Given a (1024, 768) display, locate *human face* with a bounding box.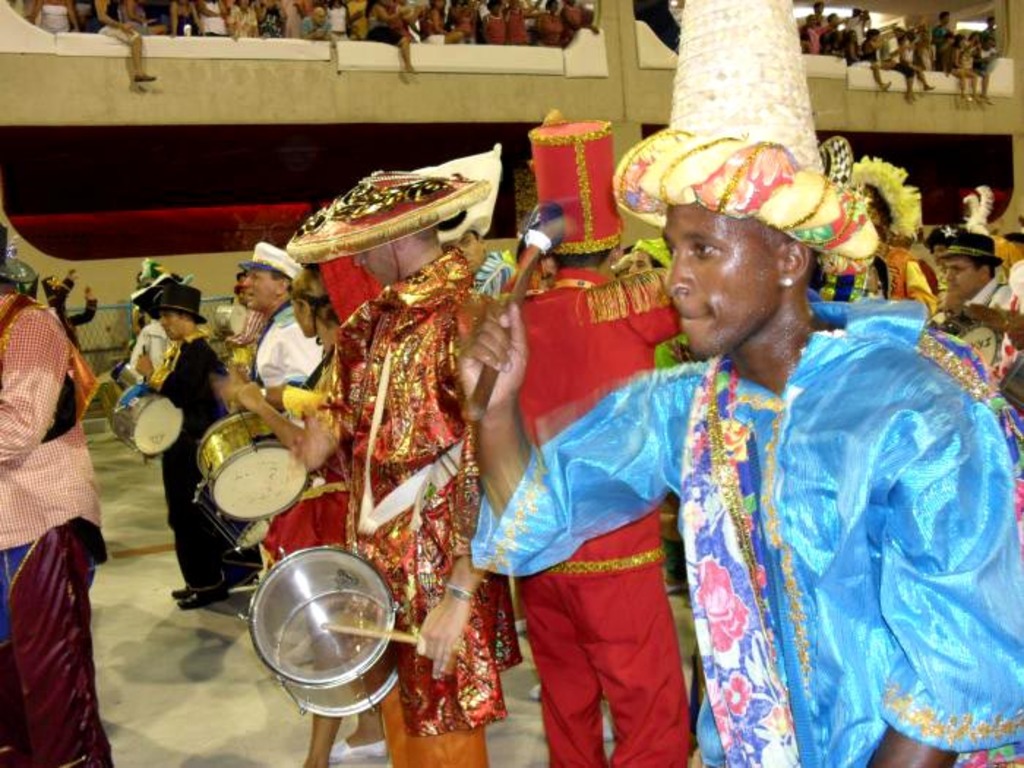
Located: [353, 255, 402, 287].
